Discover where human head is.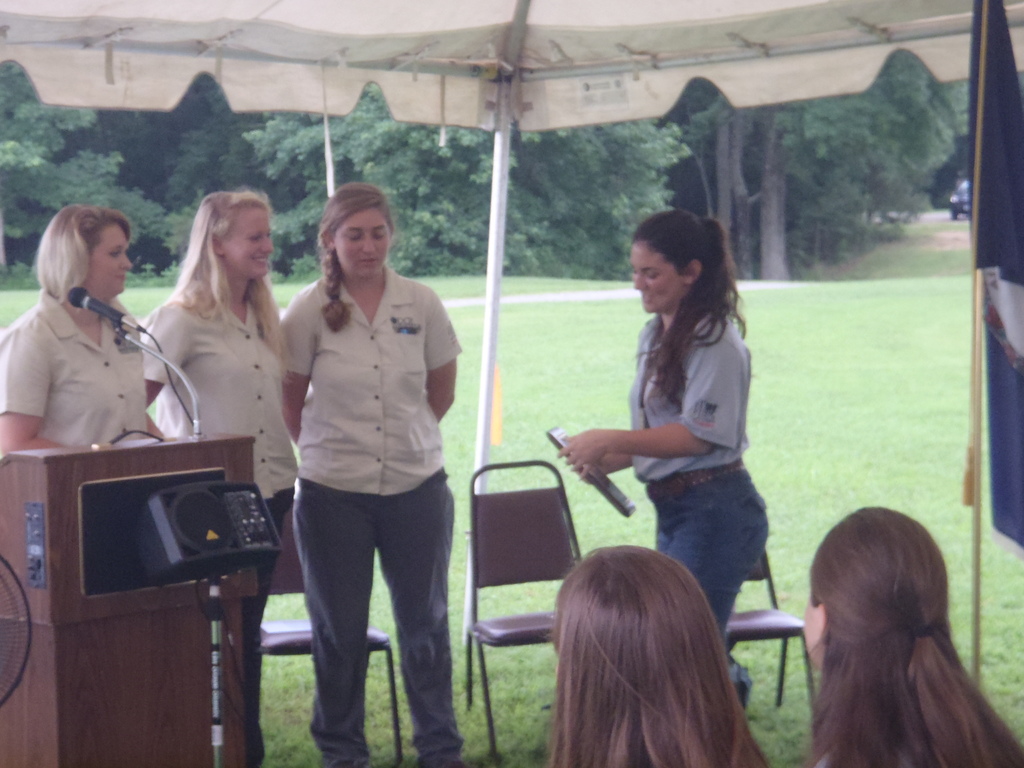
Discovered at <region>550, 536, 735, 765</region>.
